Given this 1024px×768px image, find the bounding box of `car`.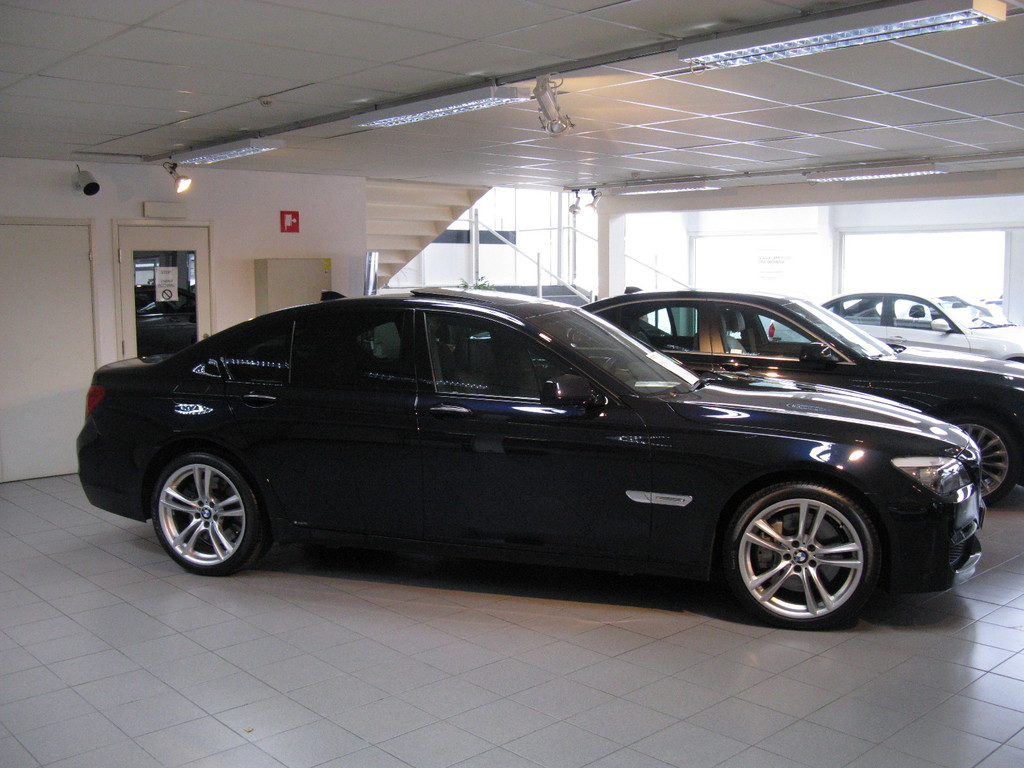
582, 290, 1023, 508.
